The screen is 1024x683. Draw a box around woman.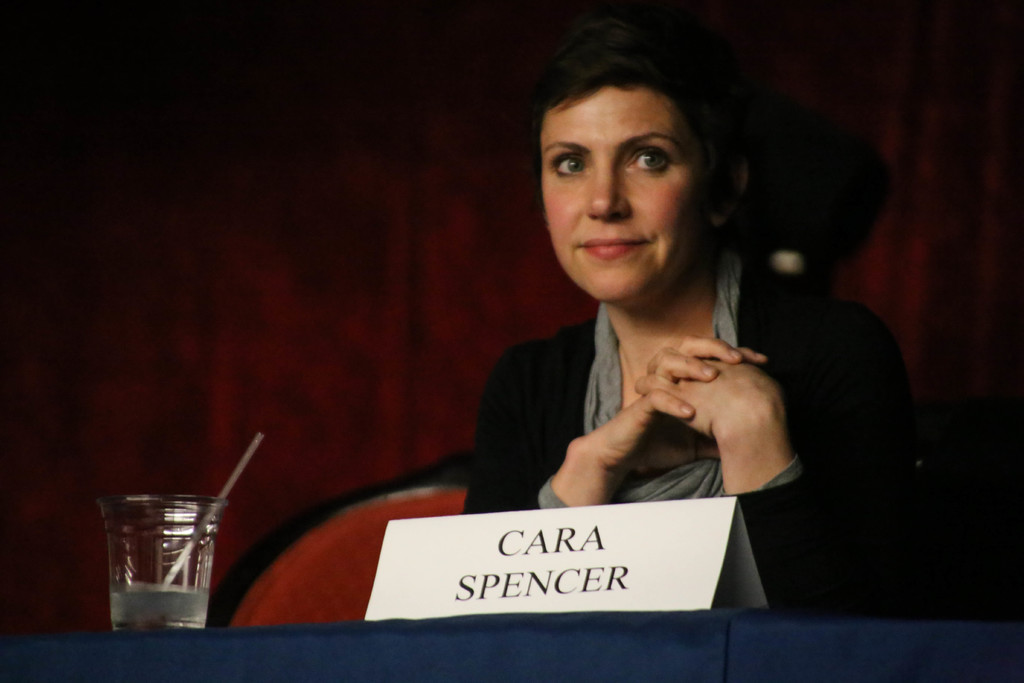
{"left": 436, "top": 32, "right": 883, "bottom": 575}.
